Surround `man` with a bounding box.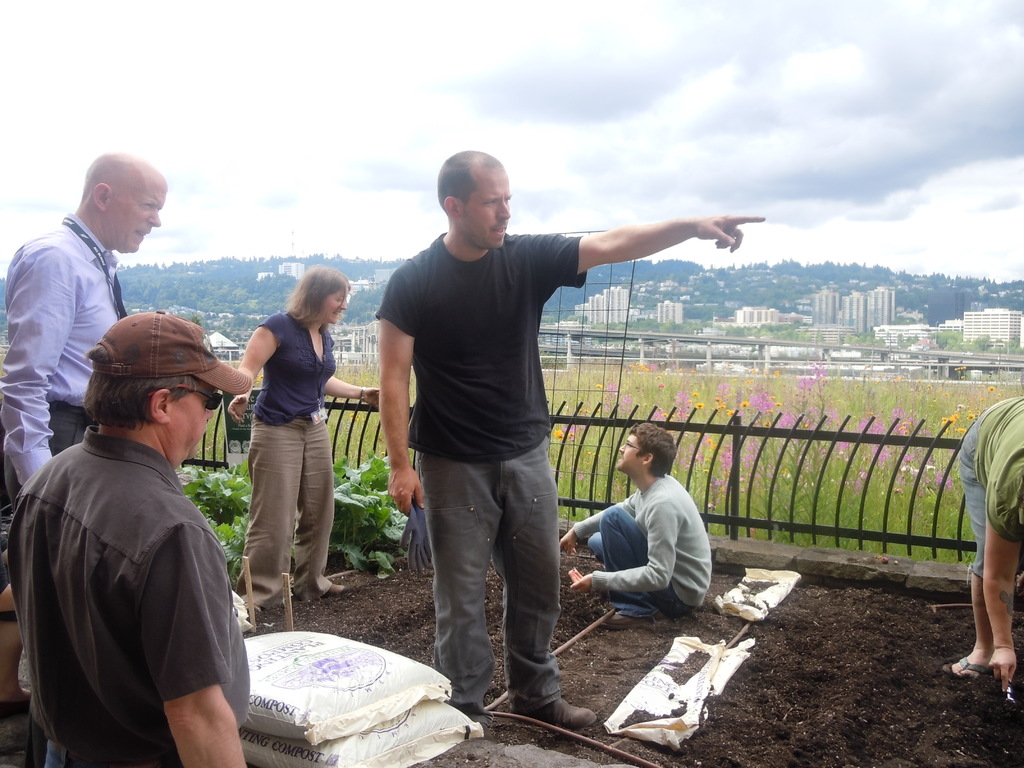
BBox(376, 148, 770, 745).
